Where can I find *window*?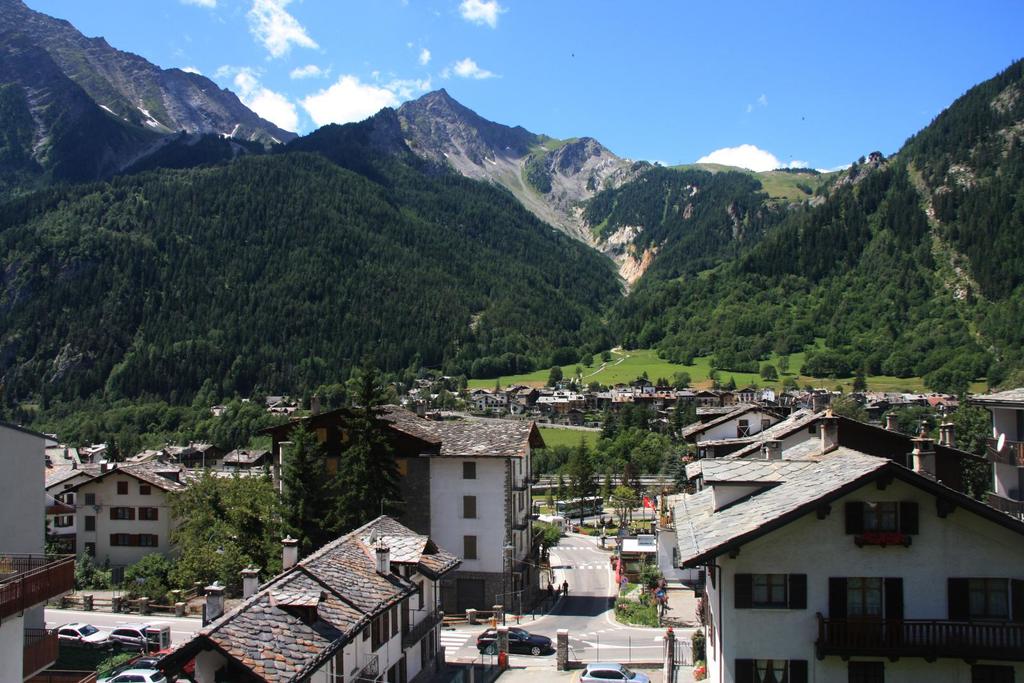
You can find it at 965,577,1010,618.
